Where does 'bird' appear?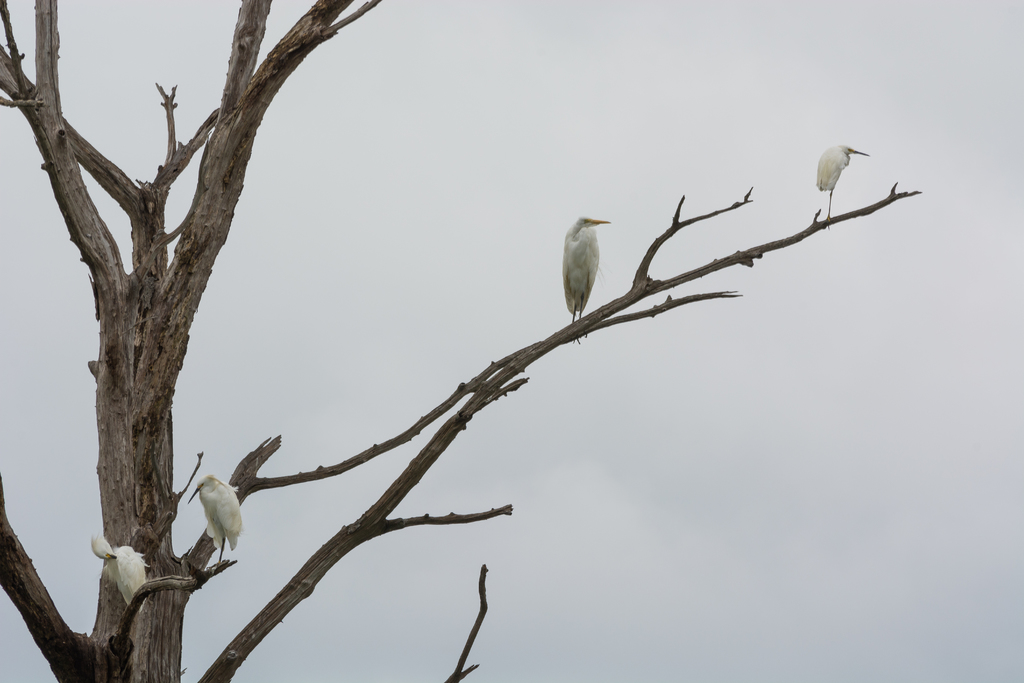
Appears at 174/472/247/567.
